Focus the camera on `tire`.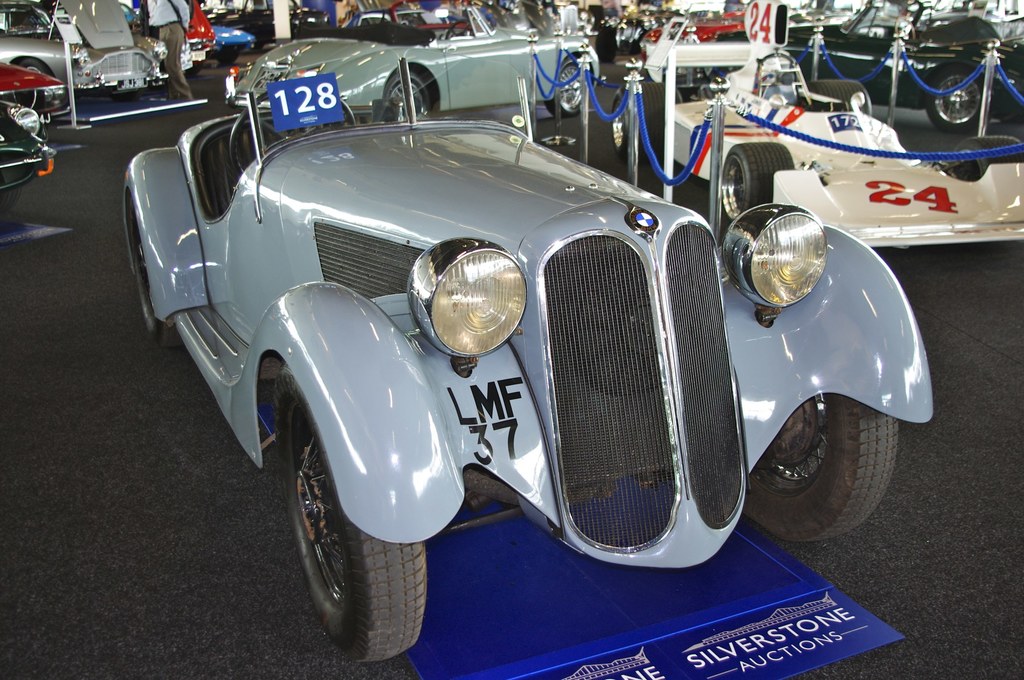
Focus region: x1=15, y1=59, x2=56, y2=115.
